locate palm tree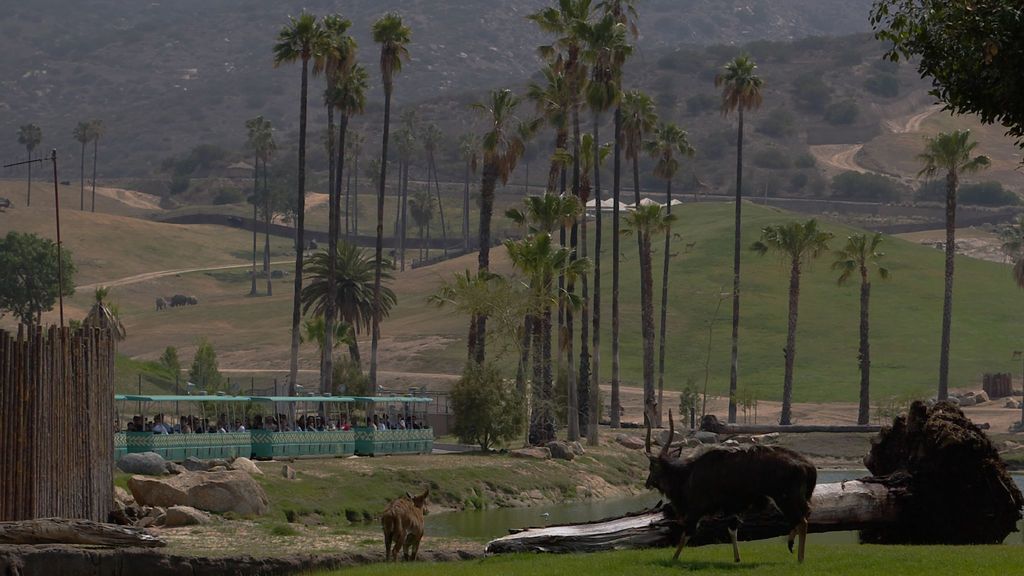
rect(910, 116, 973, 364)
